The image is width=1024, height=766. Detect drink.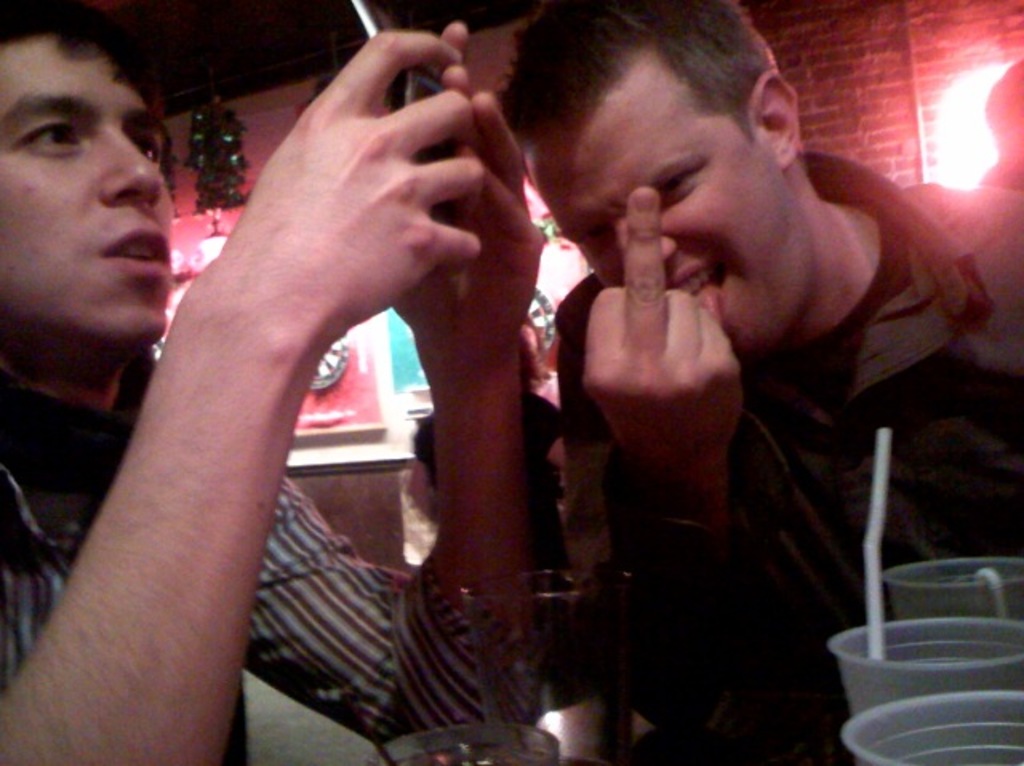
Detection: (880, 557, 1022, 619).
